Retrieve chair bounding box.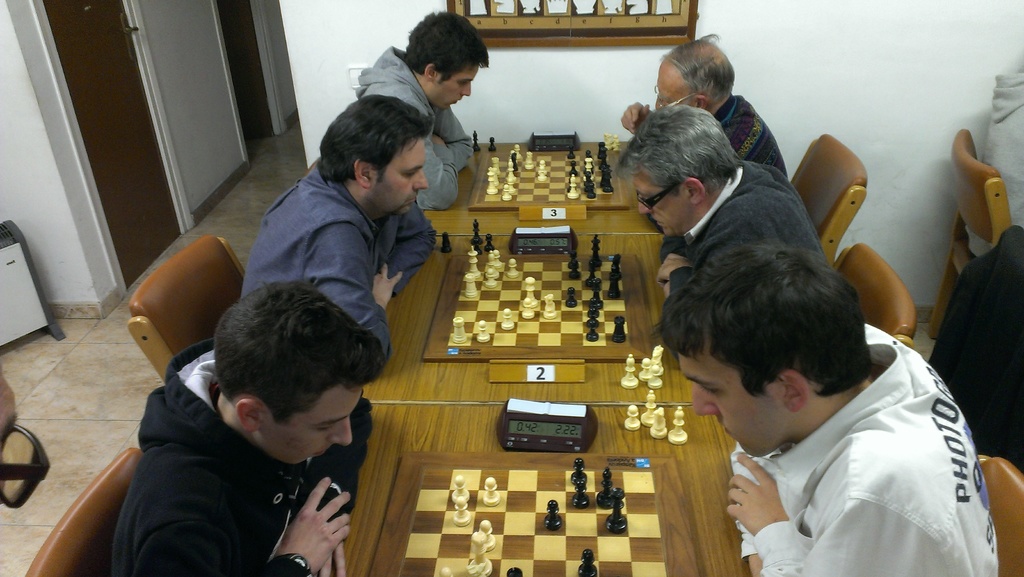
Bounding box: 929/127/1015/345.
